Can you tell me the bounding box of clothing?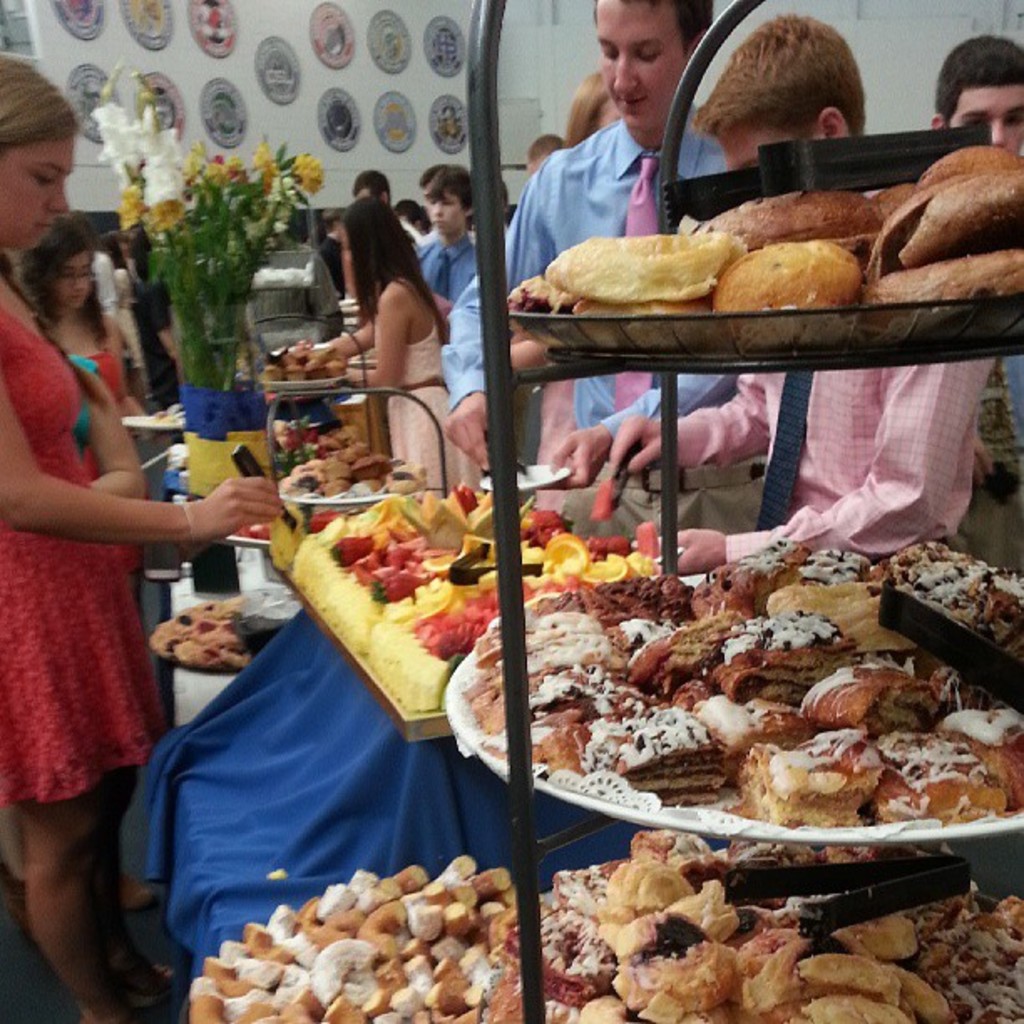
[365, 264, 468, 499].
